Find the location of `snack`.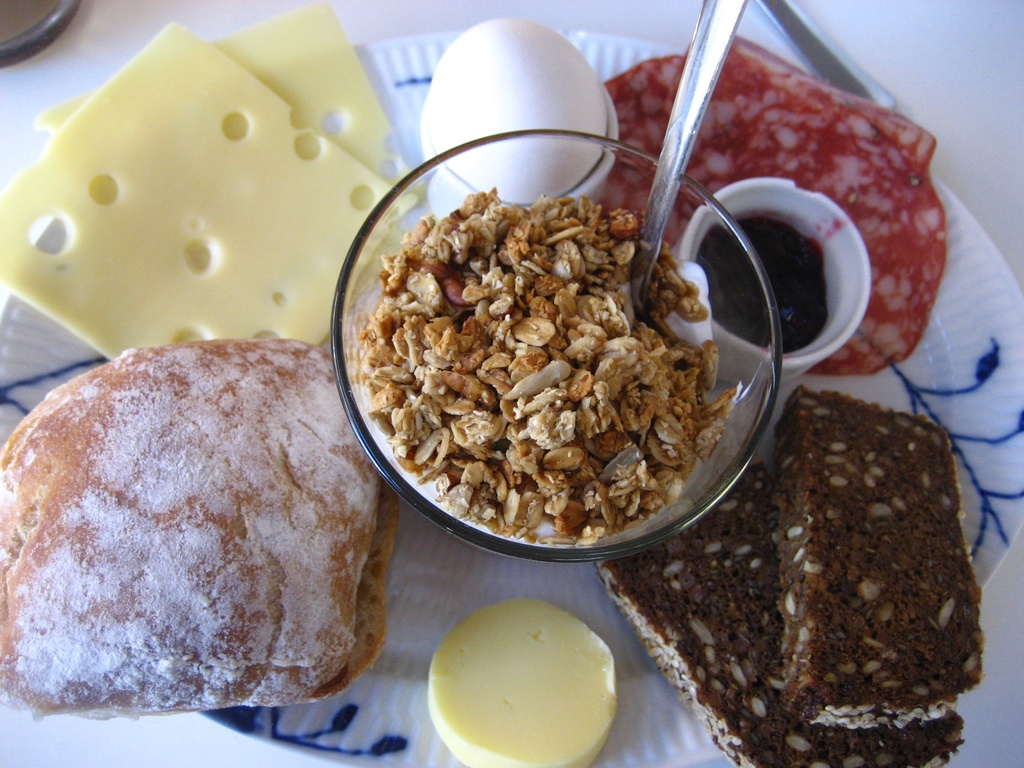
Location: 0, 344, 386, 702.
